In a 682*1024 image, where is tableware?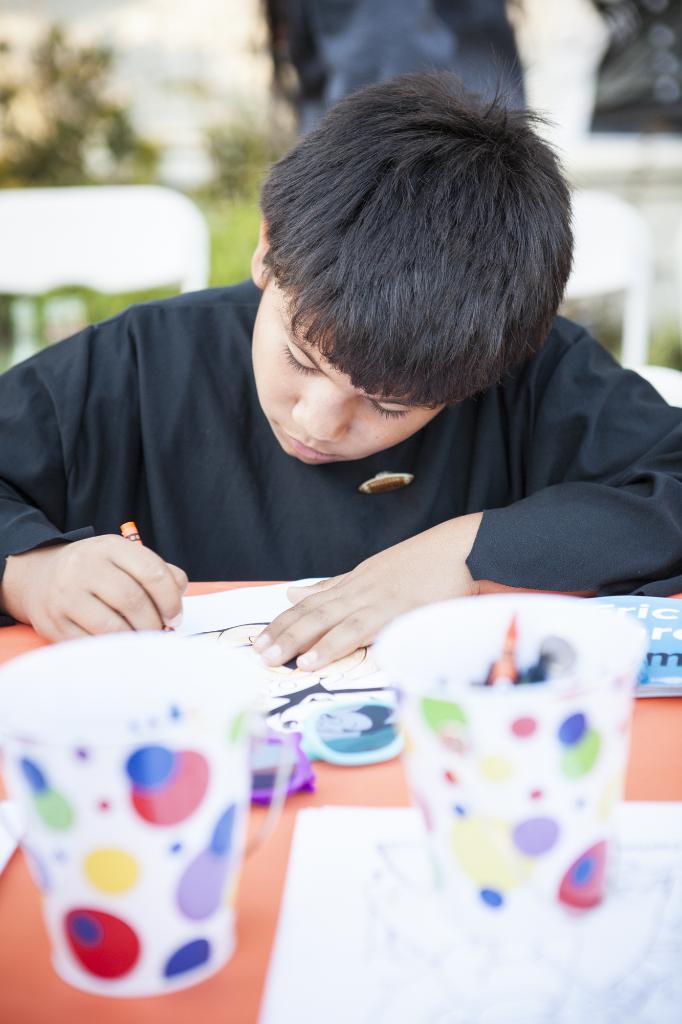
(x1=384, y1=590, x2=641, y2=959).
